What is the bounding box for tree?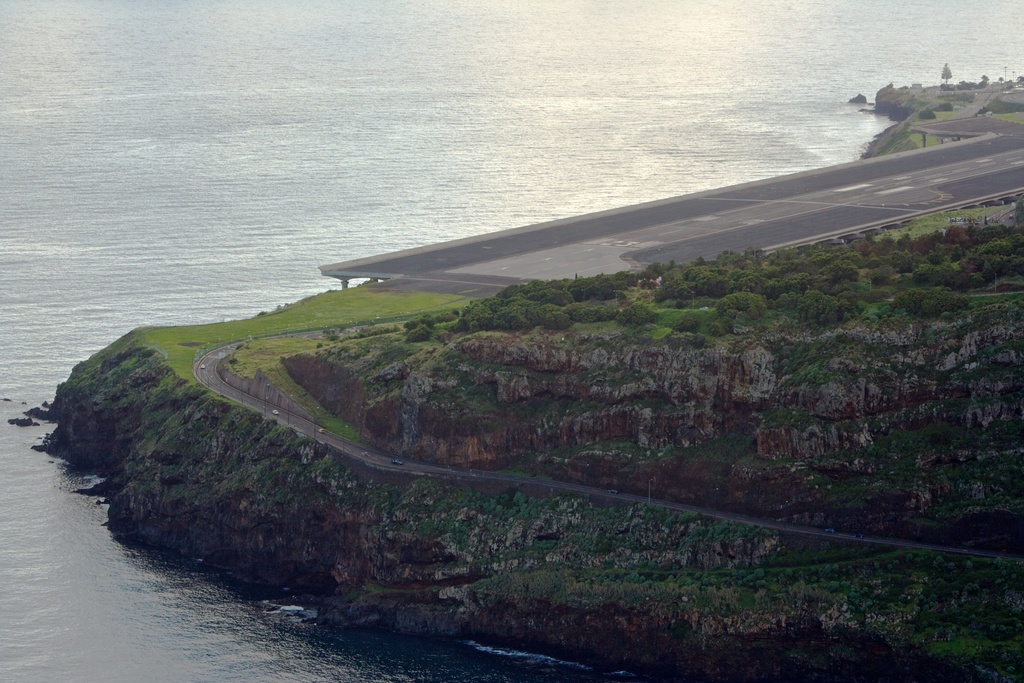
bbox=(617, 299, 653, 324).
